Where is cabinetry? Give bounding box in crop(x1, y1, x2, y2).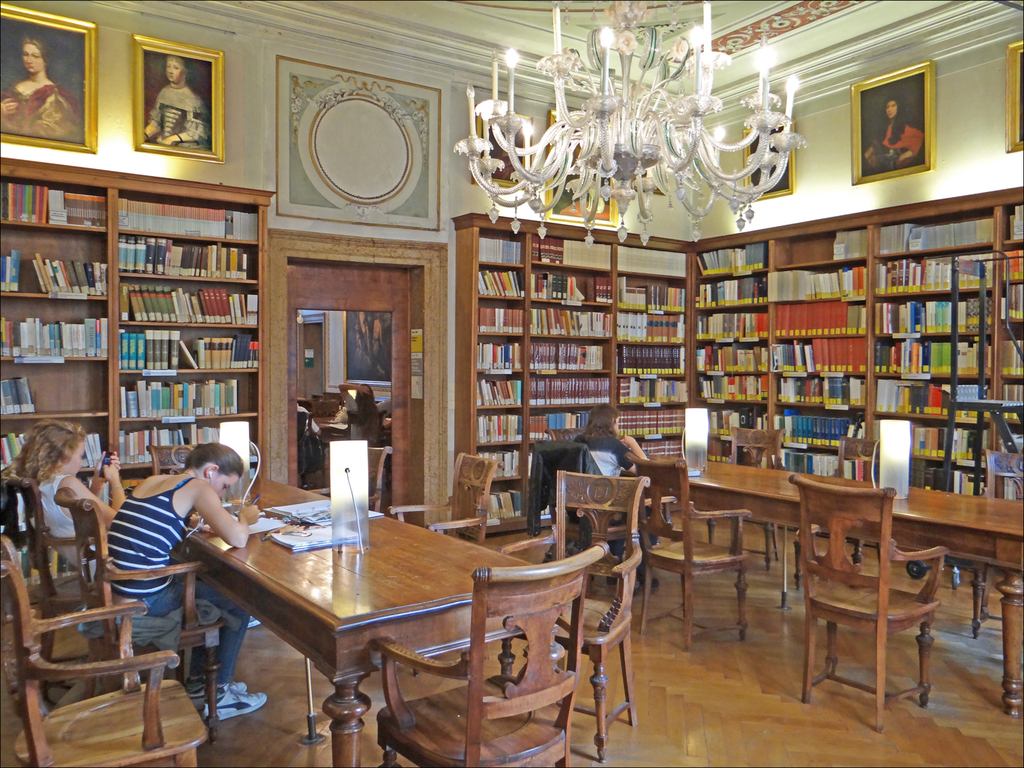
crop(694, 244, 776, 468).
